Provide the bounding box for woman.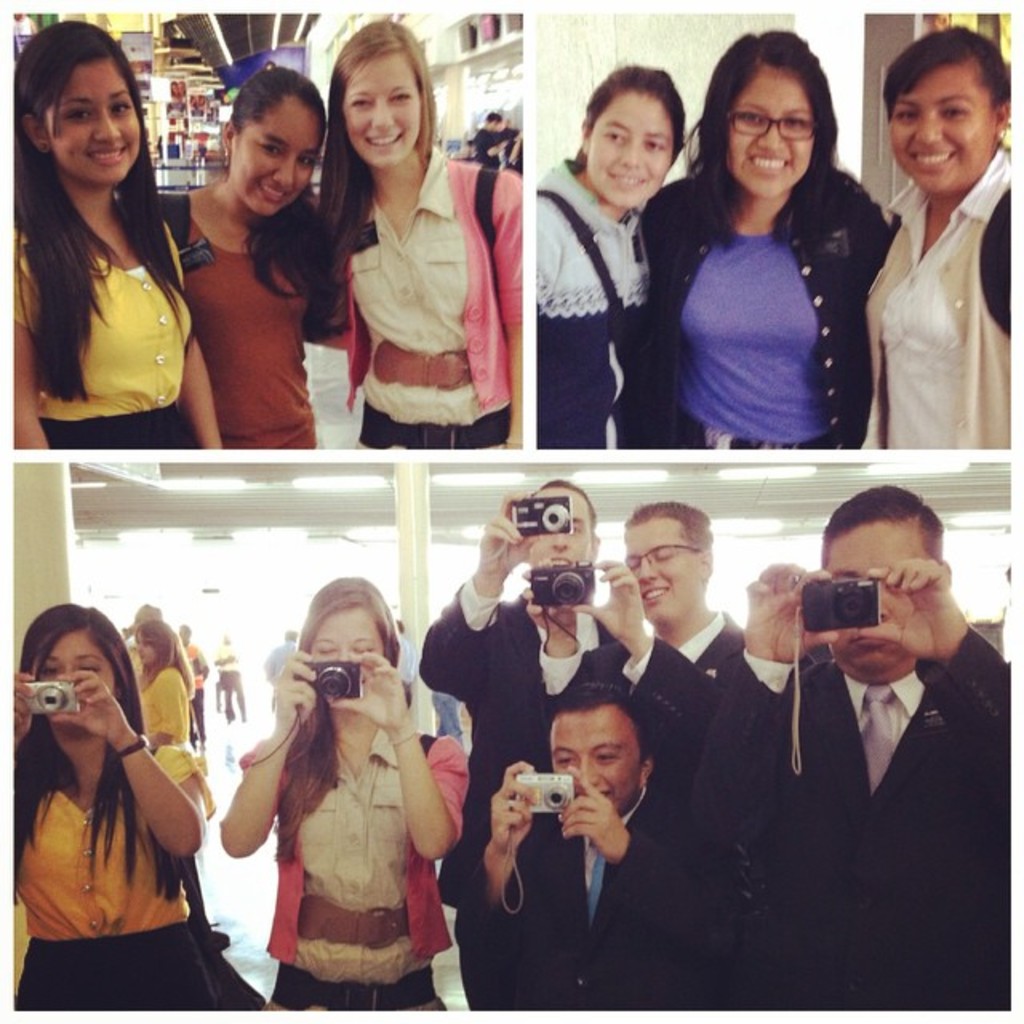
pyautogui.locateOnScreen(864, 24, 1013, 446).
